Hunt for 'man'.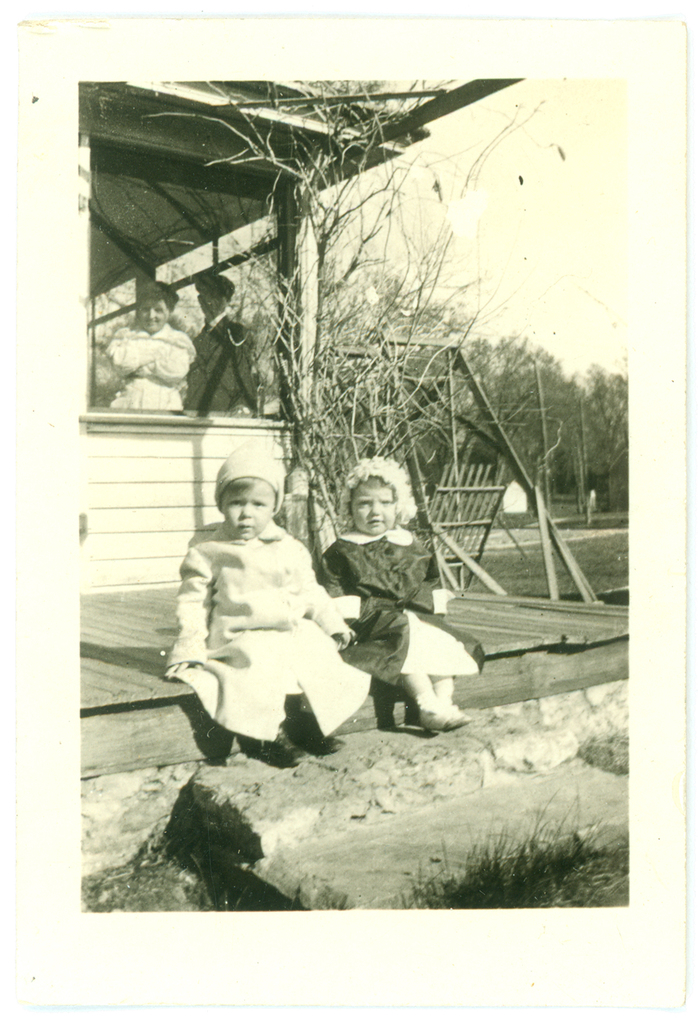
Hunted down at bbox=[185, 275, 257, 412].
